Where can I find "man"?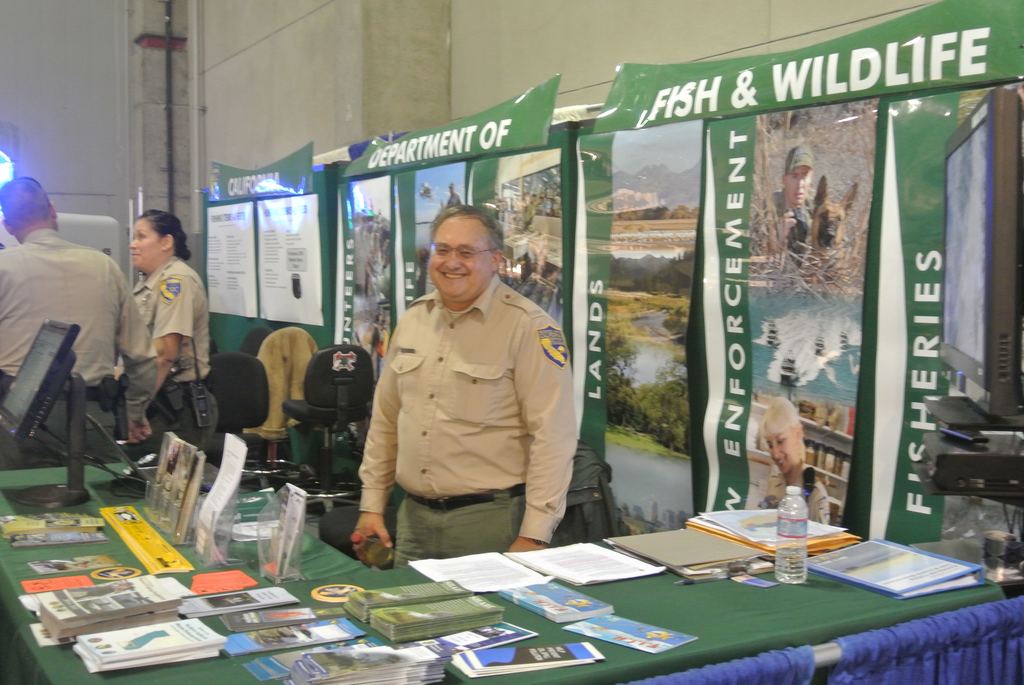
You can find it at [749, 141, 828, 266].
